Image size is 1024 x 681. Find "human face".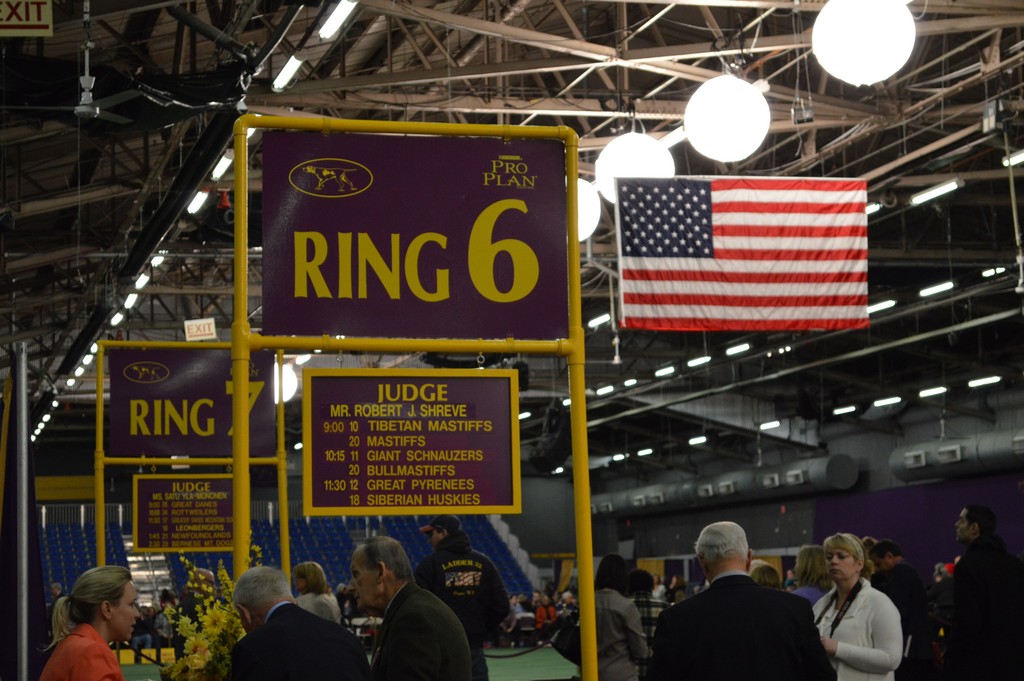
bbox(789, 569, 796, 580).
